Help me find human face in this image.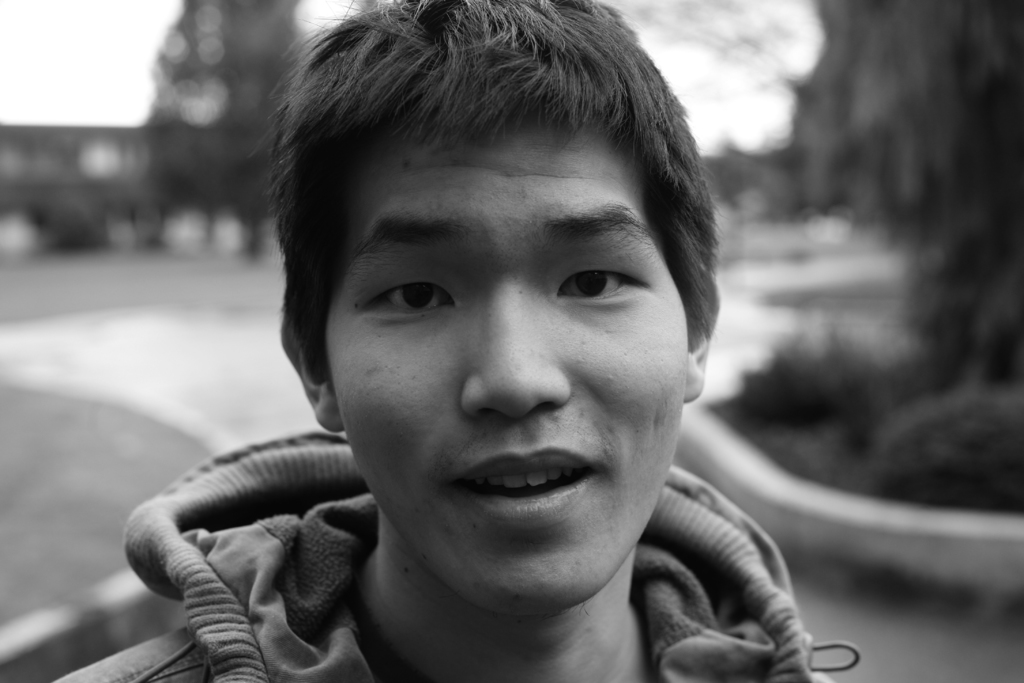
Found it: {"left": 326, "top": 129, "right": 691, "bottom": 618}.
